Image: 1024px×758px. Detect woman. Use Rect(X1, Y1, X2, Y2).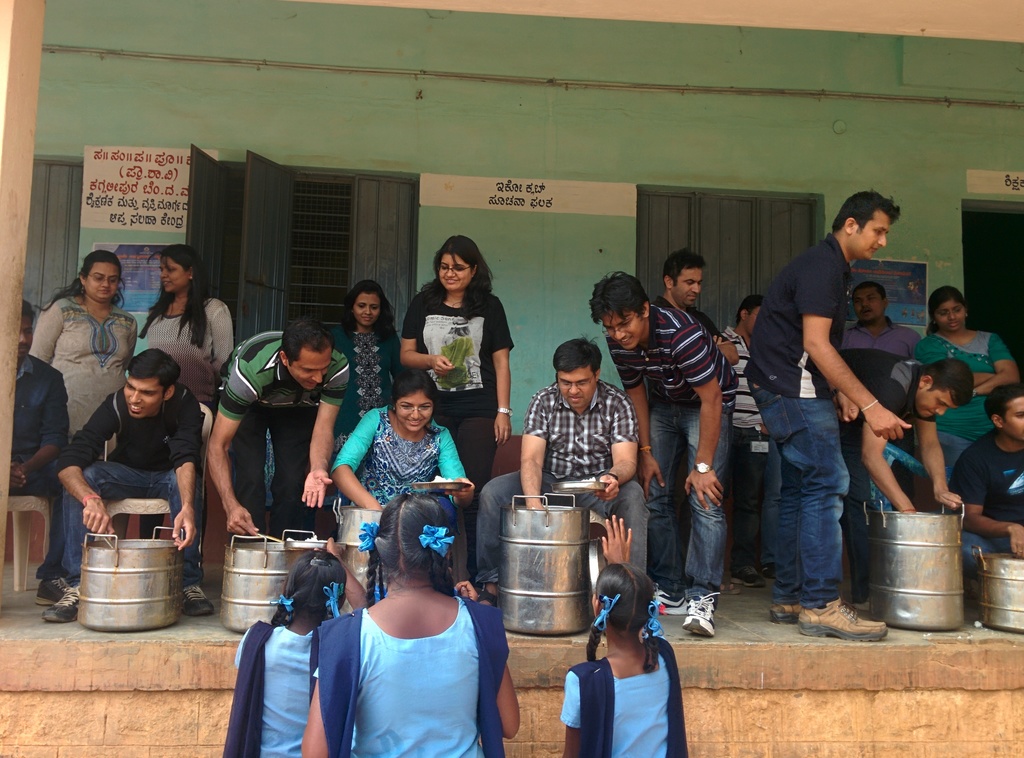
Rect(7, 243, 132, 468).
